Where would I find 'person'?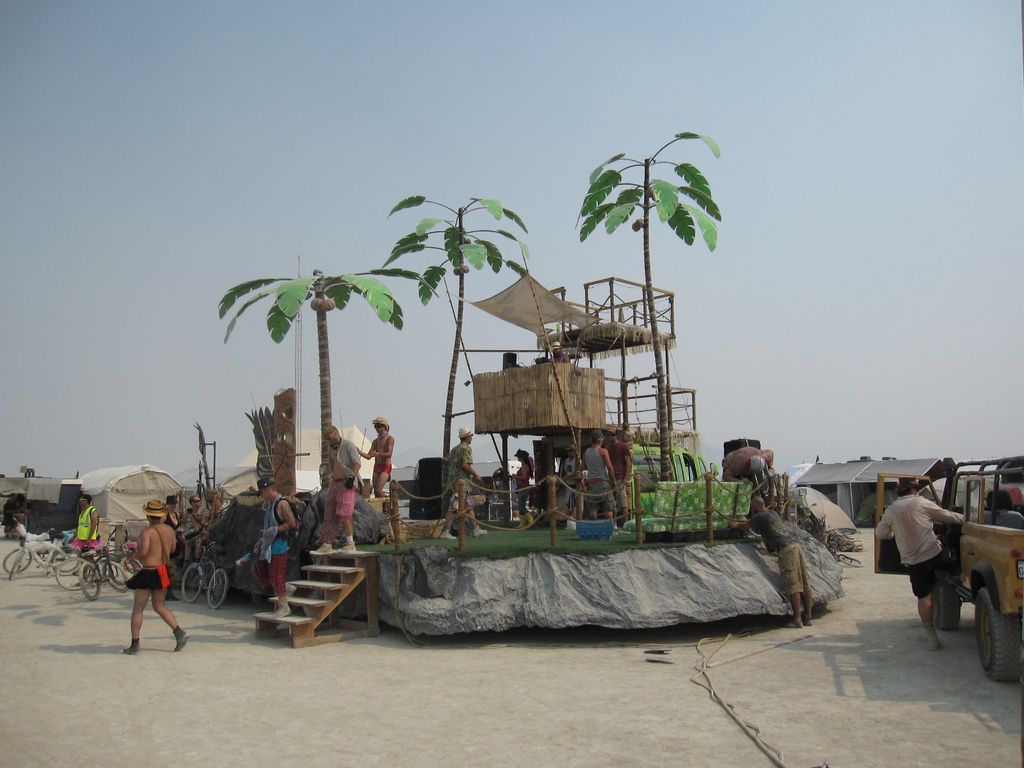
At rect(872, 476, 967, 650).
